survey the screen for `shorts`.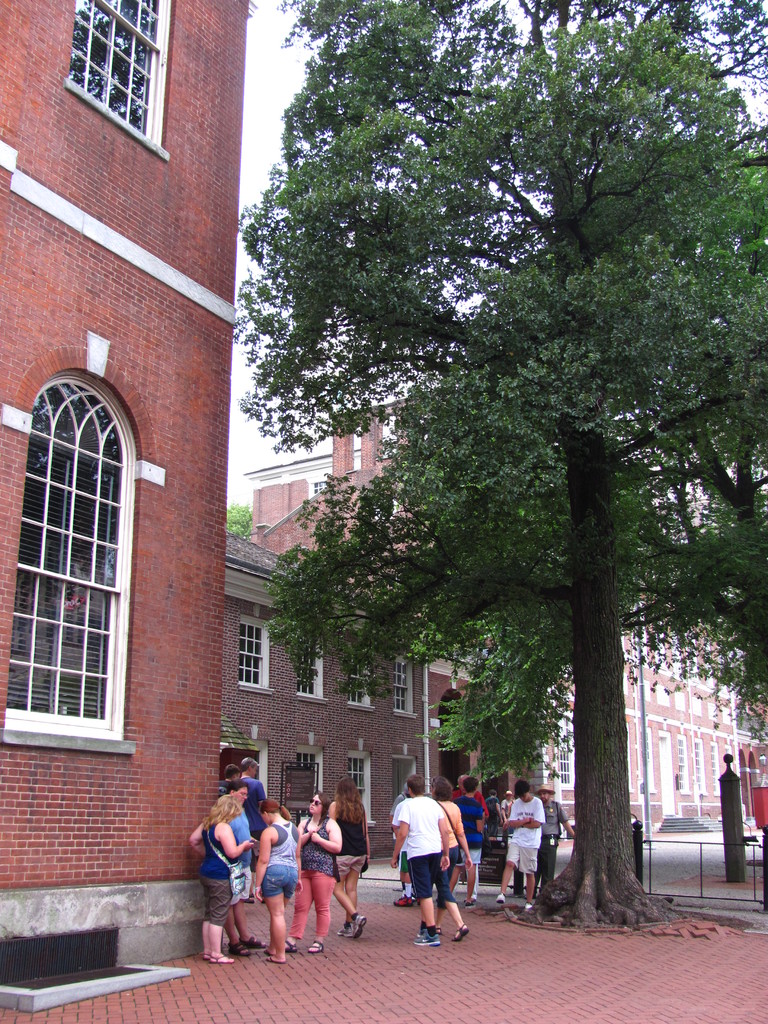
Survey found: (x1=467, y1=849, x2=481, y2=868).
